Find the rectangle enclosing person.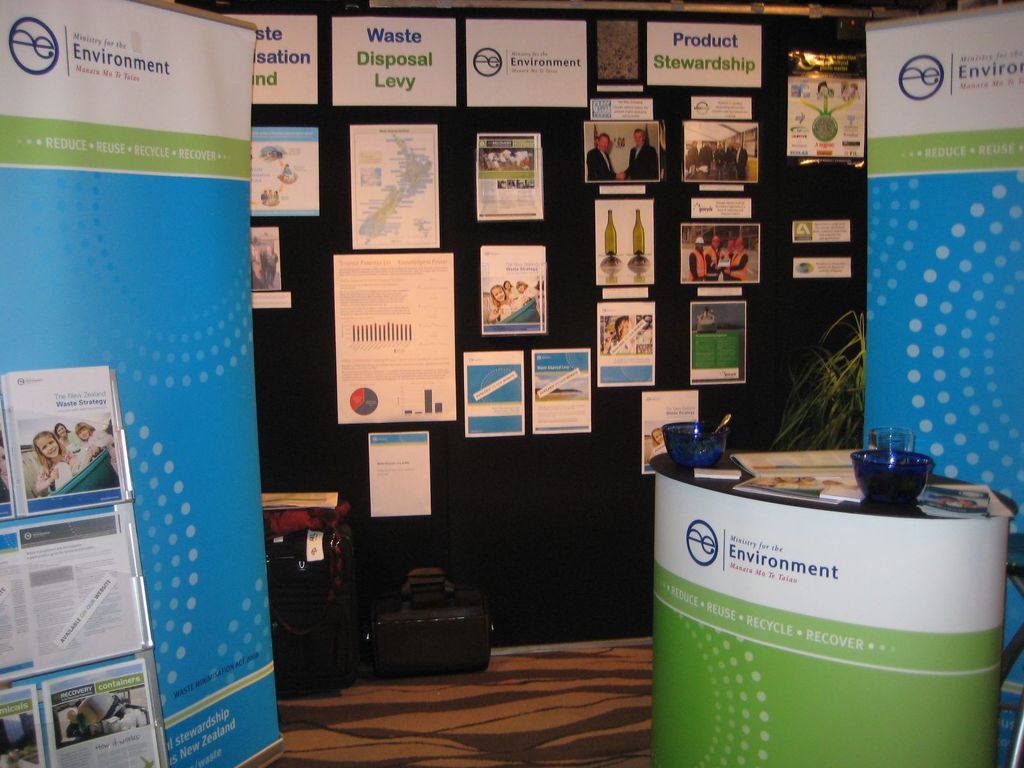
select_region(722, 143, 735, 178).
